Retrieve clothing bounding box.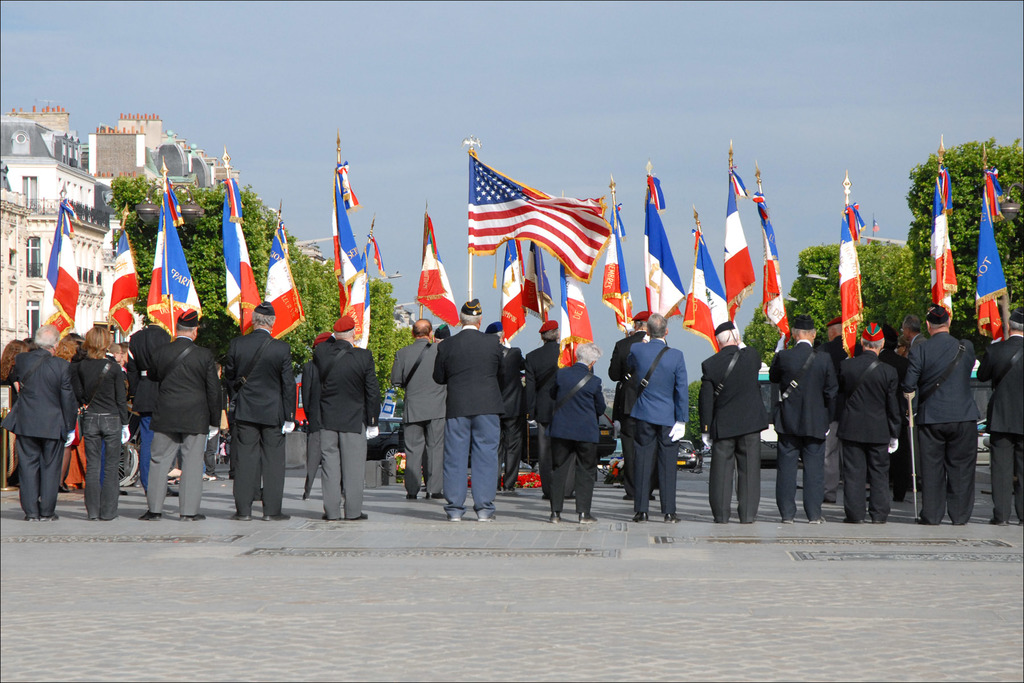
Bounding box: x1=973 y1=334 x2=1023 y2=525.
